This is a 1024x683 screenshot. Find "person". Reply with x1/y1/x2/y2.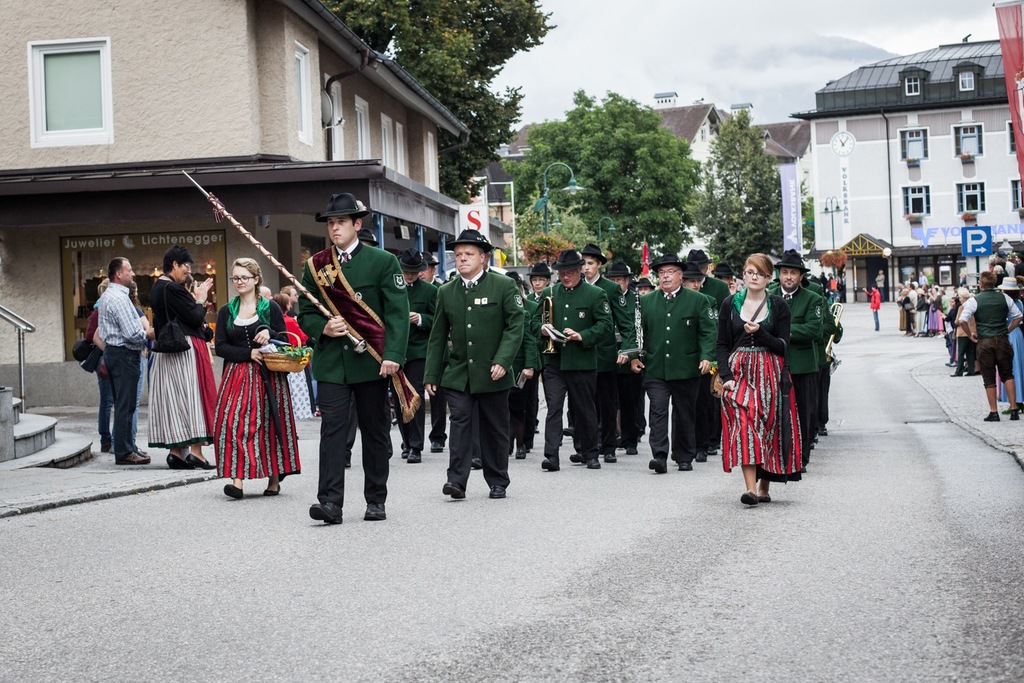
636/281/655/294.
